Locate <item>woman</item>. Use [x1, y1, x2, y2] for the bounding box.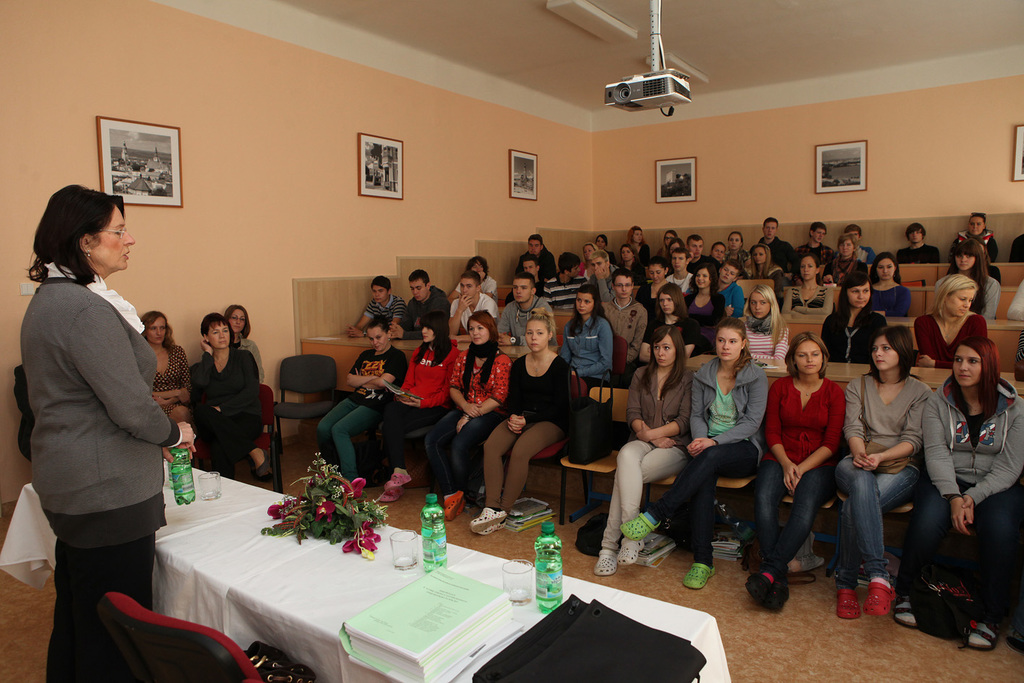
[736, 283, 788, 366].
